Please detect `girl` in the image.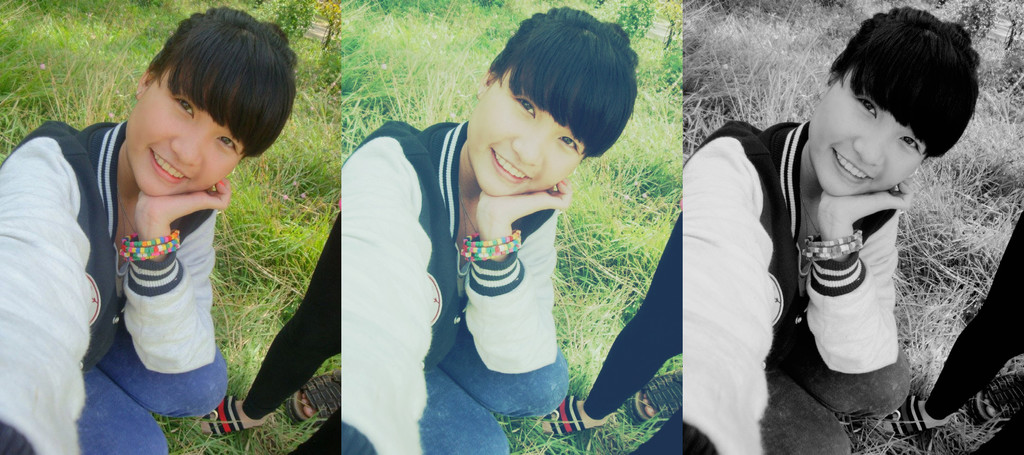
detection(0, 4, 295, 453).
